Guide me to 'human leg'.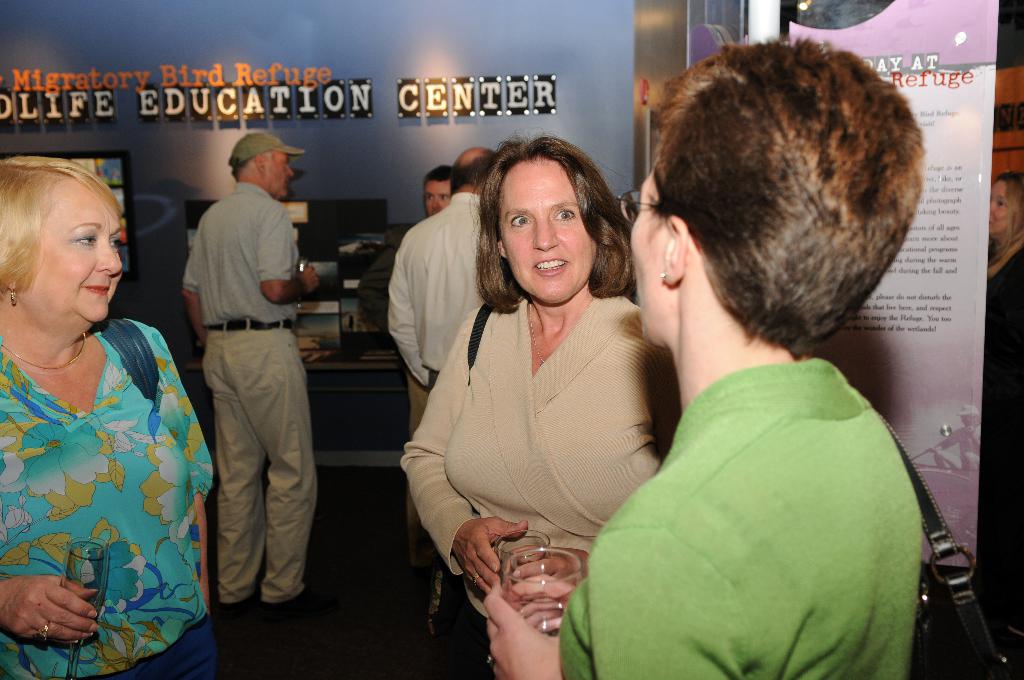
Guidance: region(205, 330, 273, 613).
